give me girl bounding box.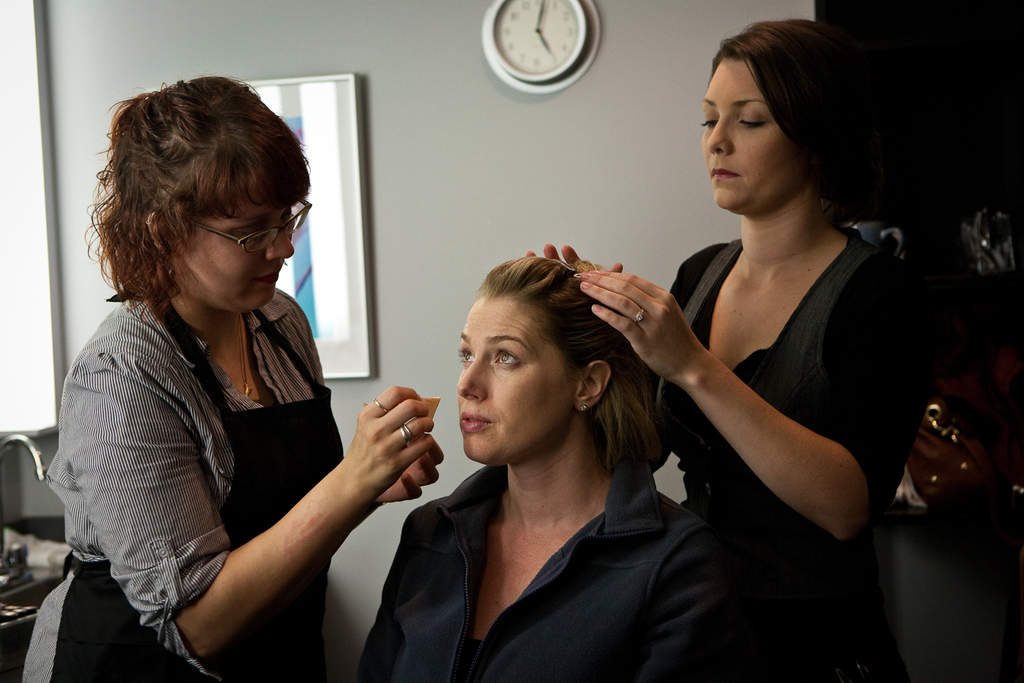
bbox=[23, 76, 447, 681].
